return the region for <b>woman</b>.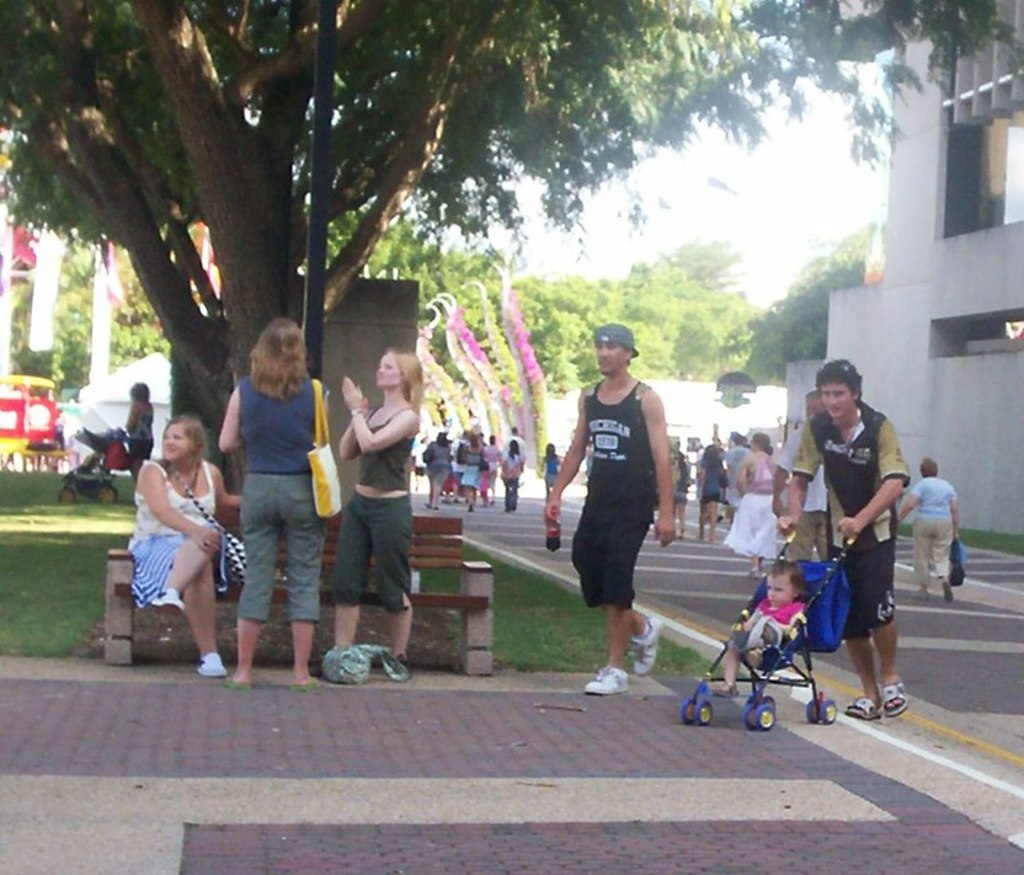
pyautogui.locateOnScreen(497, 436, 527, 511).
